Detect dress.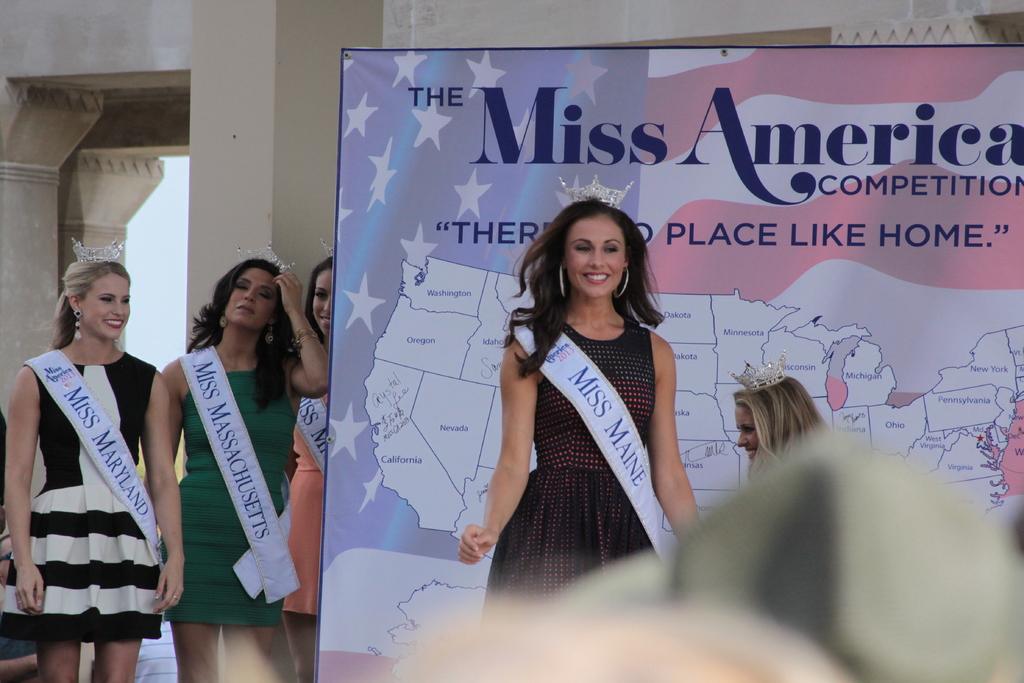
Detected at [479, 318, 654, 614].
